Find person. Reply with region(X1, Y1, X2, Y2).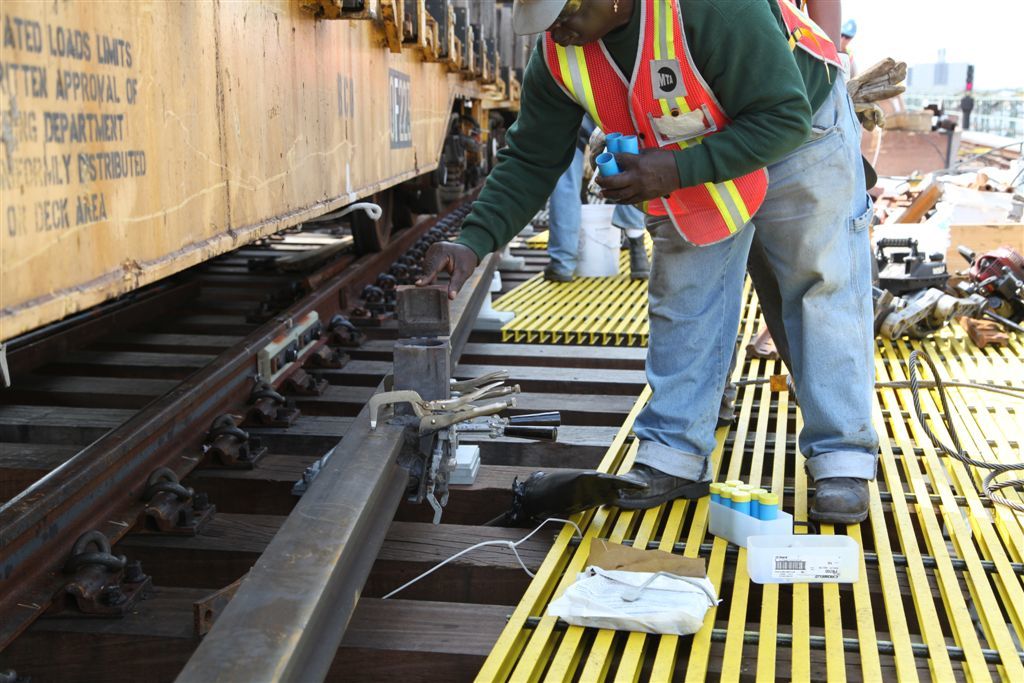
region(957, 93, 977, 127).
